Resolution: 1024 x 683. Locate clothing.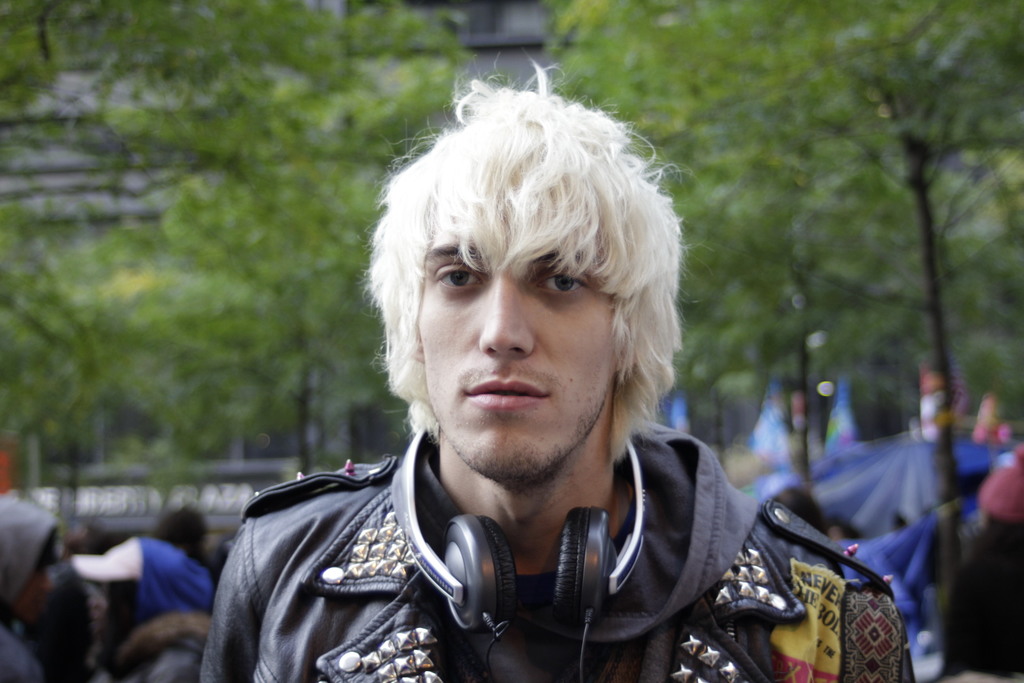
locate(219, 382, 863, 676).
